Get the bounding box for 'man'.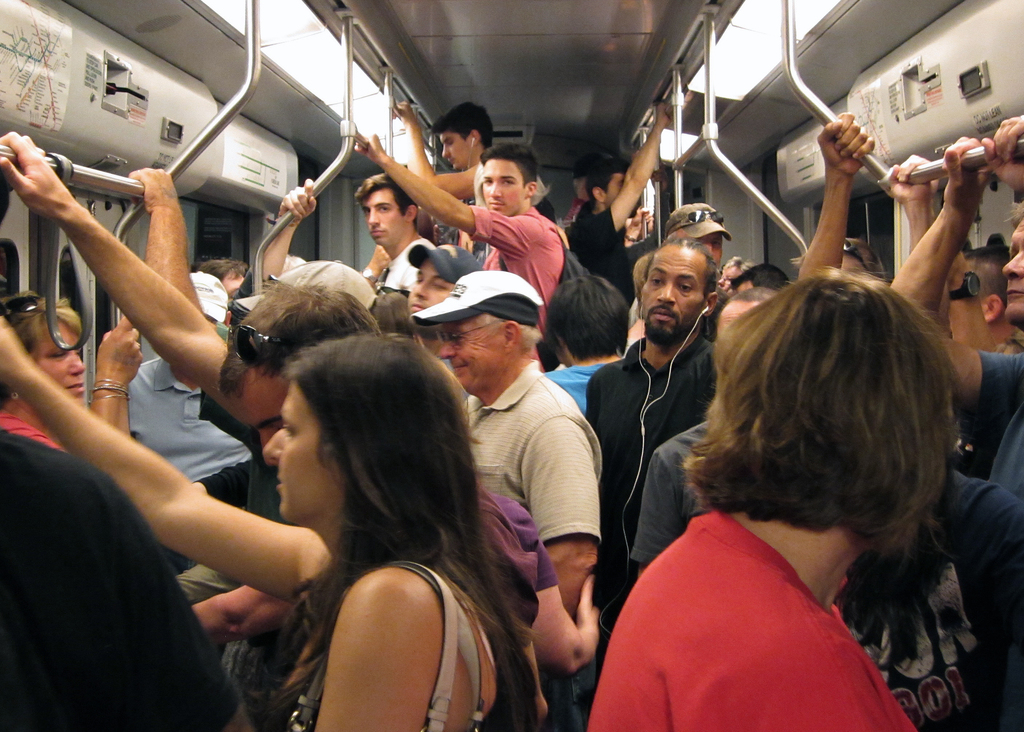
select_region(900, 128, 1023, 504).
